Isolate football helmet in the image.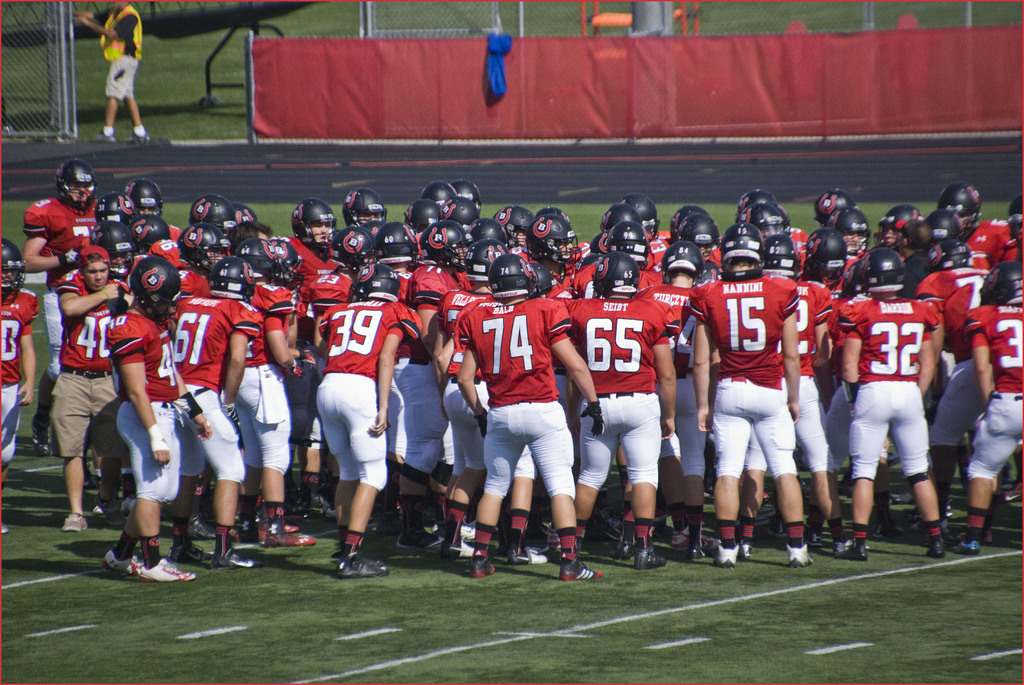
Isolated region: Rect(0, 239, 29, 307).
